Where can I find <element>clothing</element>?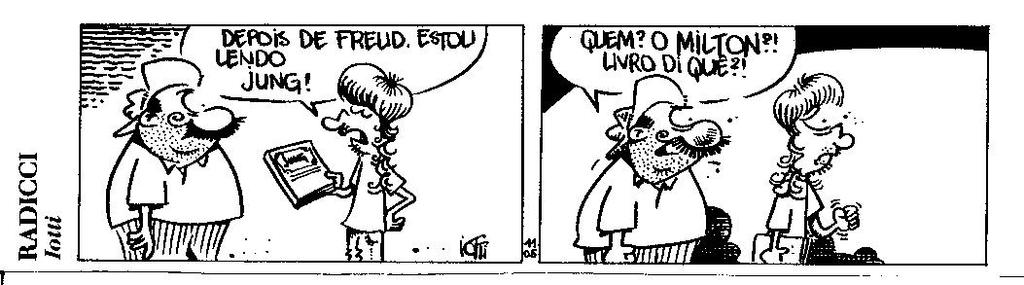
You can find it at <bbox>774, 163, 823, 267</bbox>.
